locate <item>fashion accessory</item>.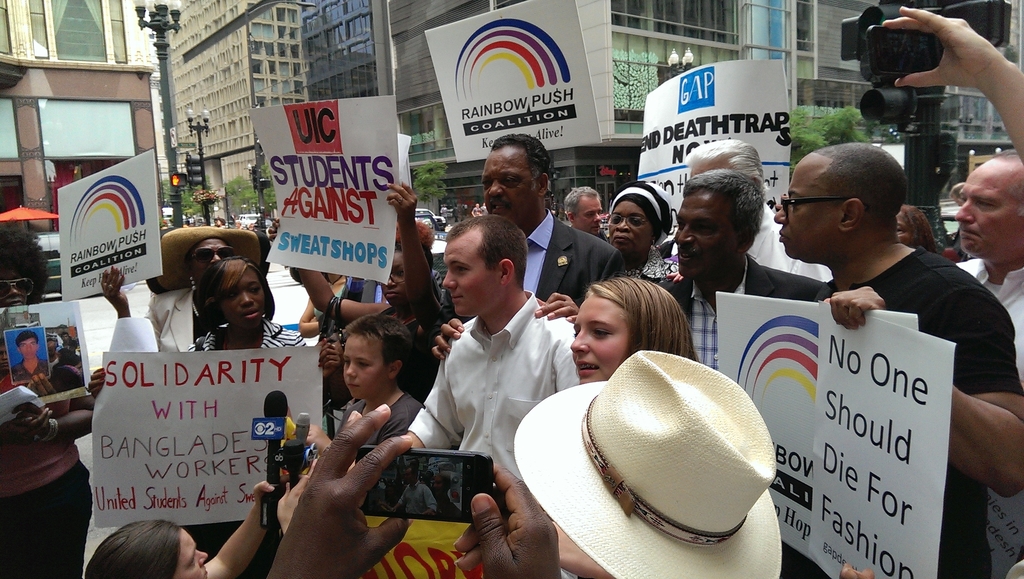
Bounding box: <box>29,432,40,445</box>.
